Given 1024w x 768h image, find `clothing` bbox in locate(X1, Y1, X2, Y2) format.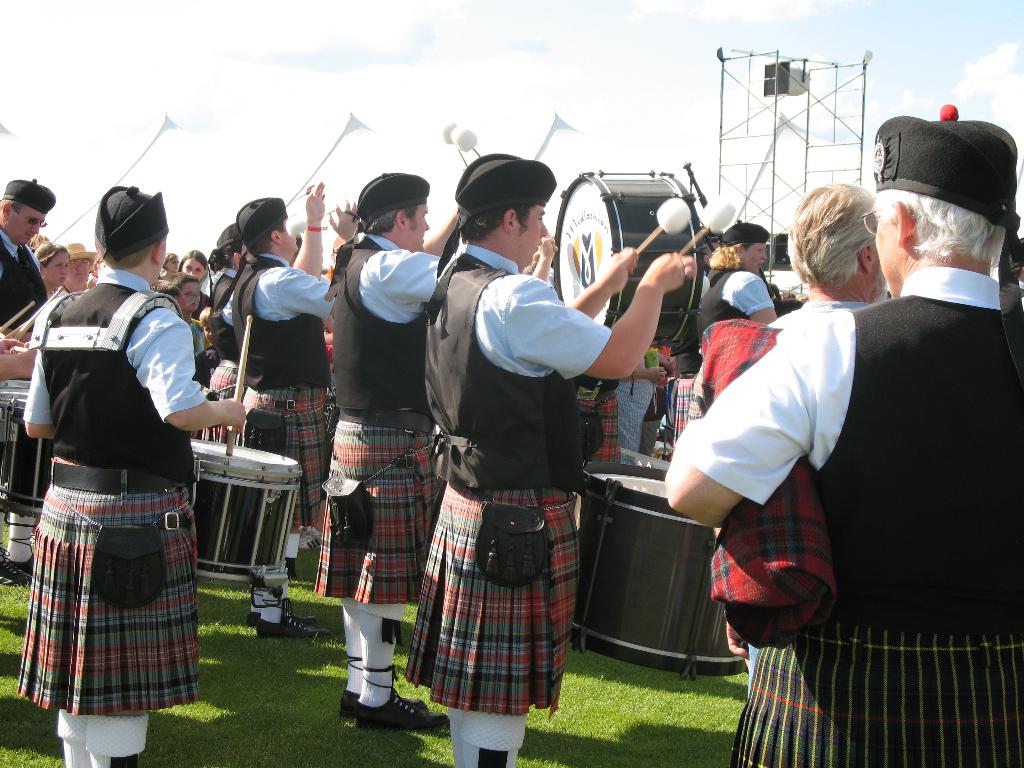
locate(197, 311, 212, 372).
